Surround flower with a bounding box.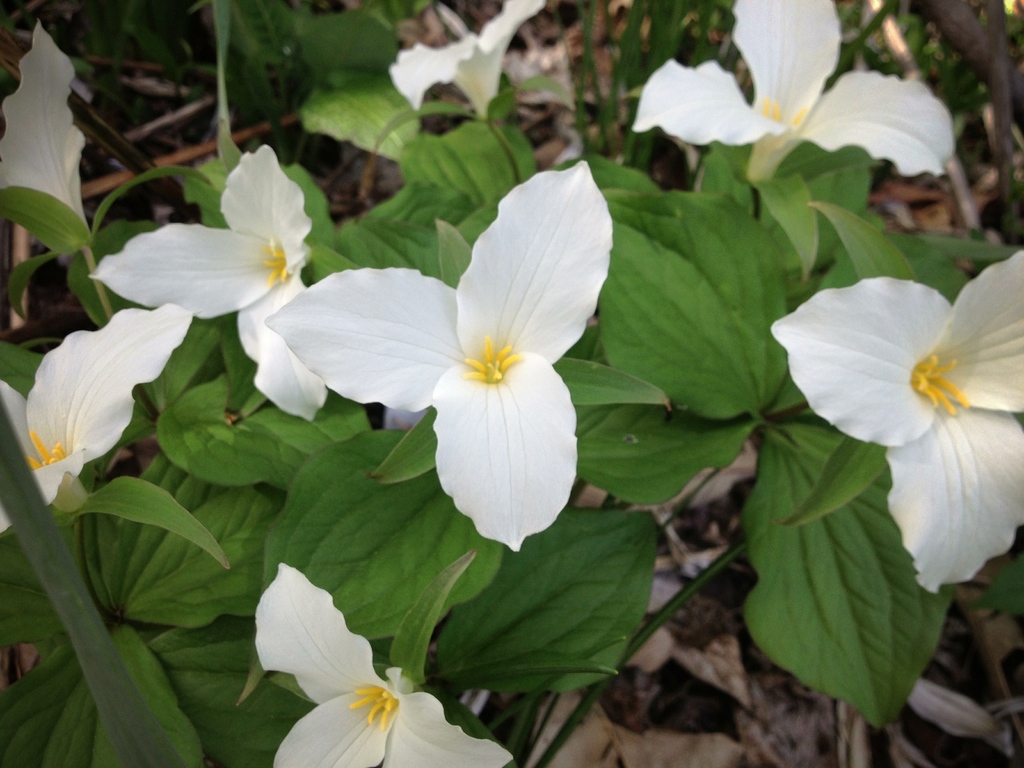
bbox=[253, 564, 525, 767].
